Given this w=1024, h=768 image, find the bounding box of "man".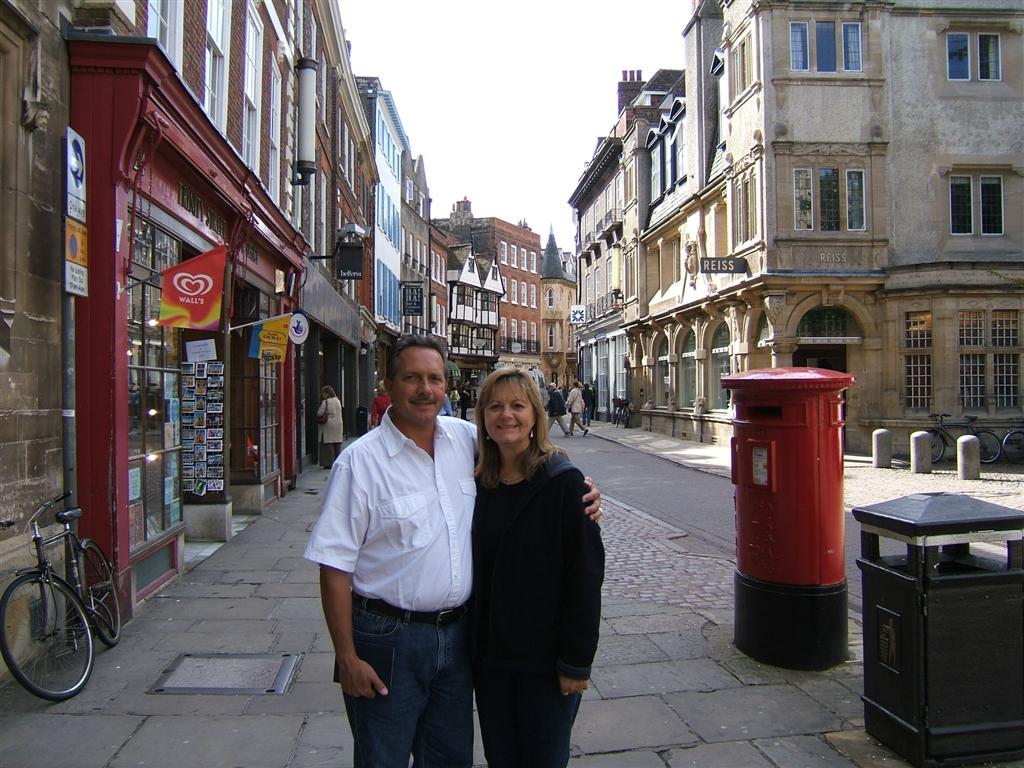
locate(372, 341, 583, 741).
